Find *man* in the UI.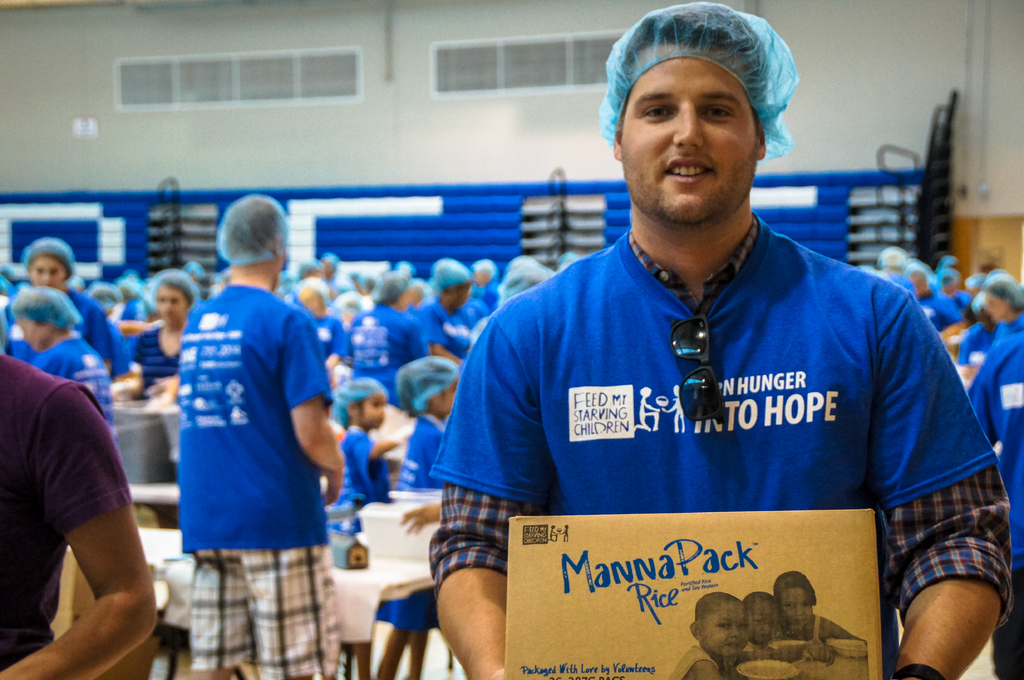
UI element at locate(417, 255, 468, 357).
